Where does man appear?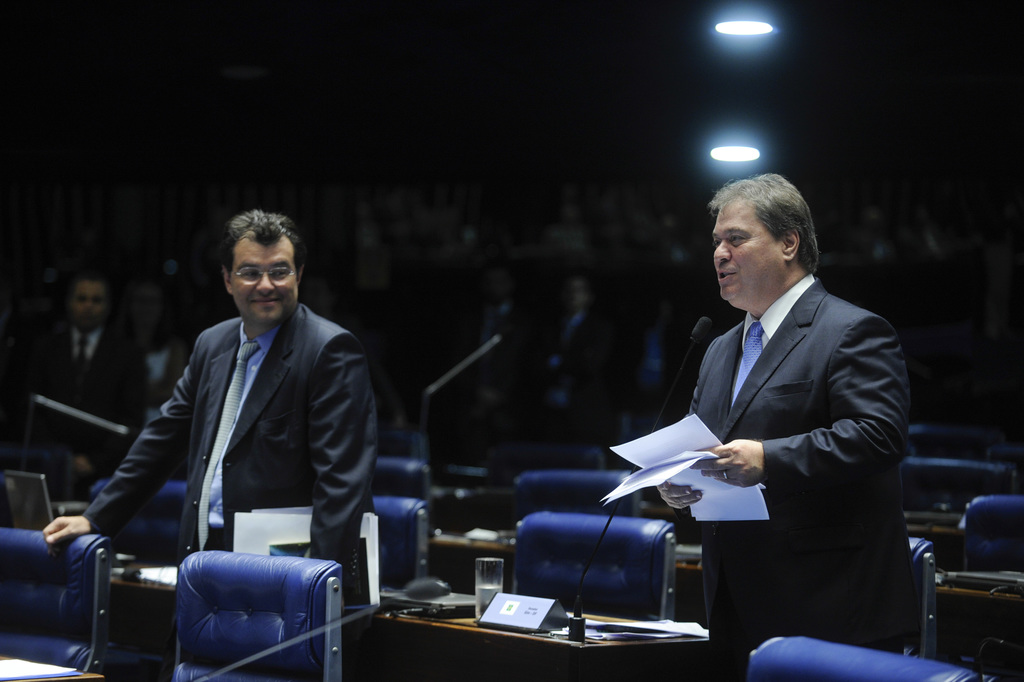
Appears at pyautogui.locateOnScreen(452, 262, 524, 408).
